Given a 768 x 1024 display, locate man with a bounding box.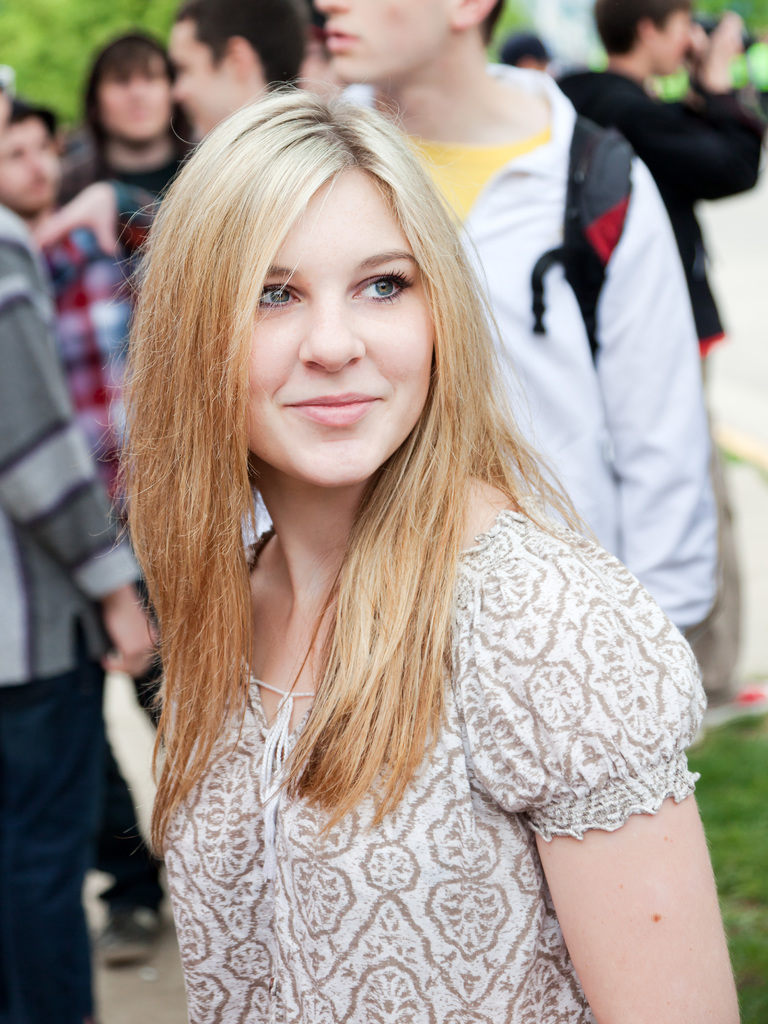
Located: 312,0,715,624.
